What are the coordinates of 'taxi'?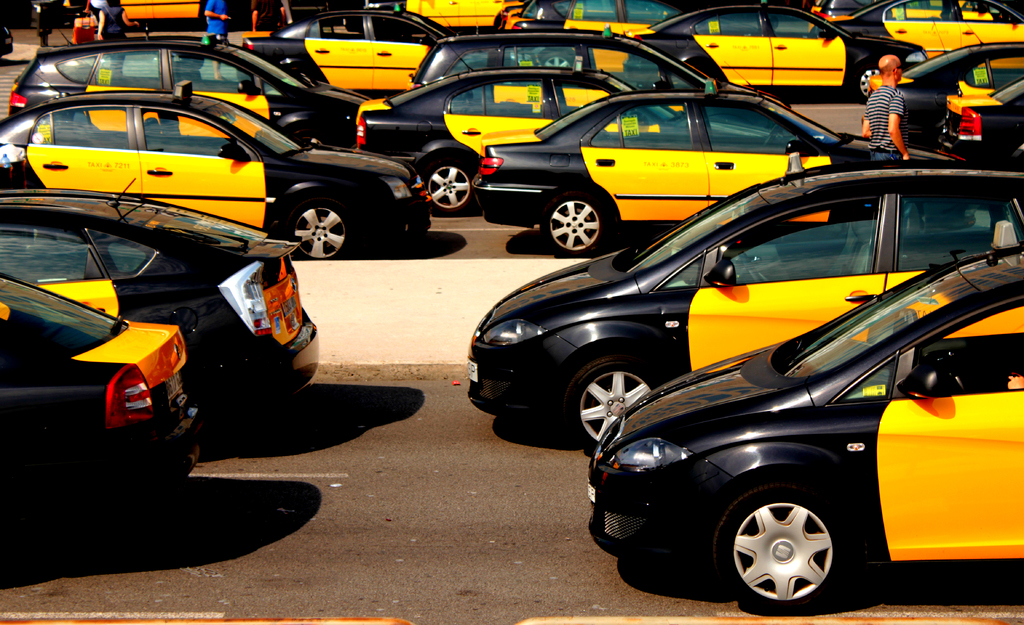
box(10, 28, 378, 138).
